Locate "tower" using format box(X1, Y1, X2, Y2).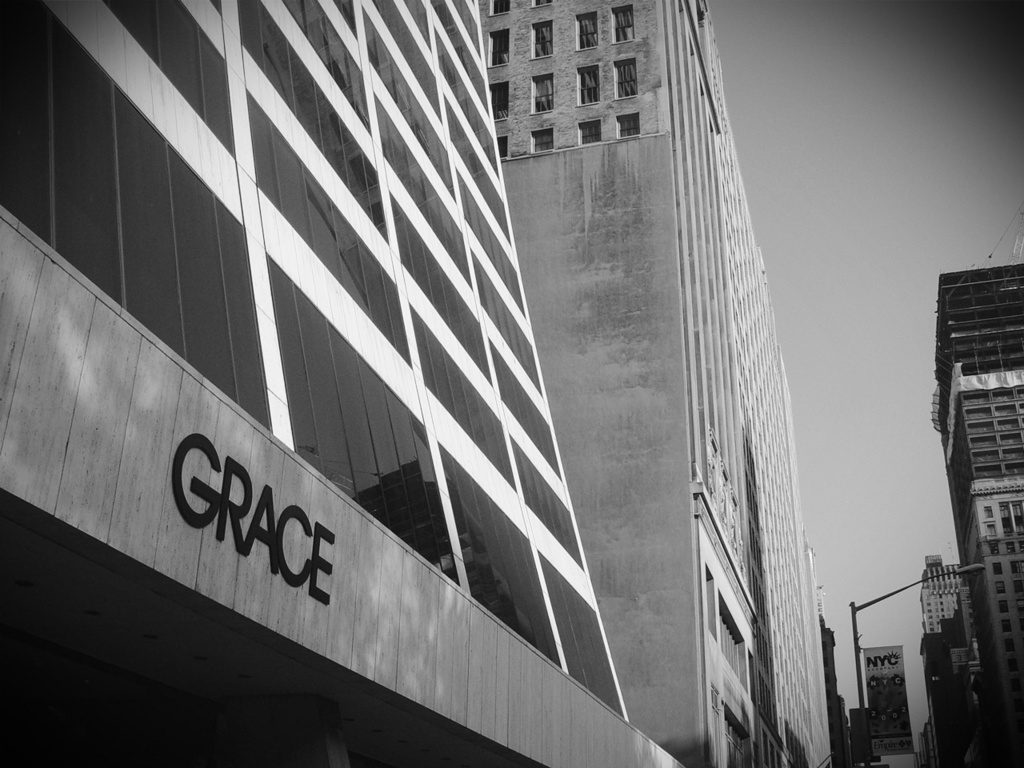
box(469, 2, 847, 767).
